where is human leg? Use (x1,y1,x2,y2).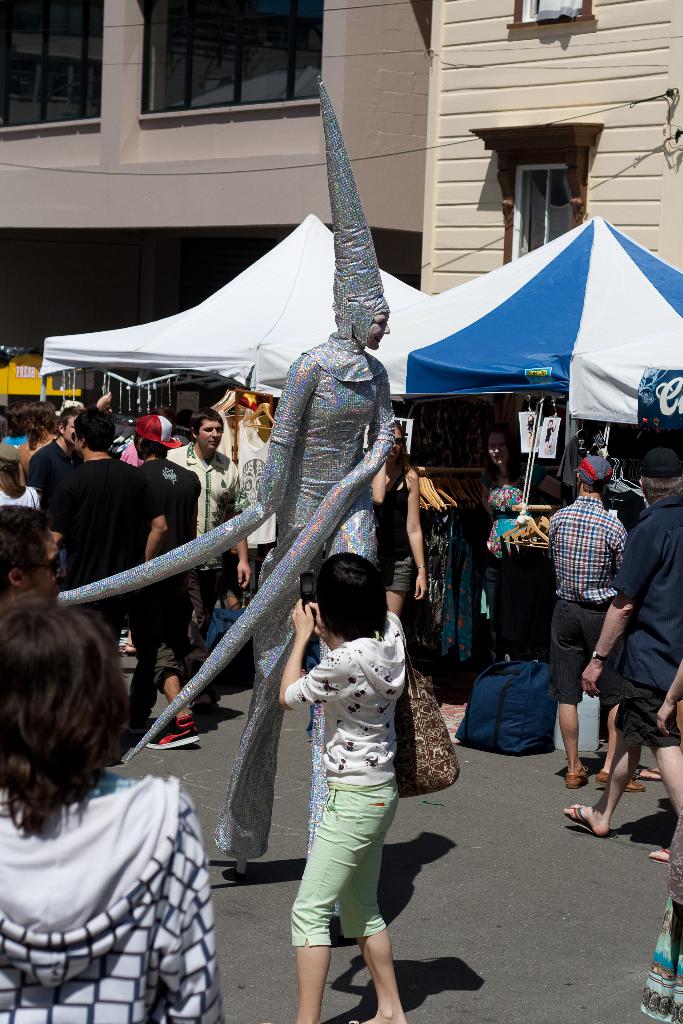
(563,690,635,831).
